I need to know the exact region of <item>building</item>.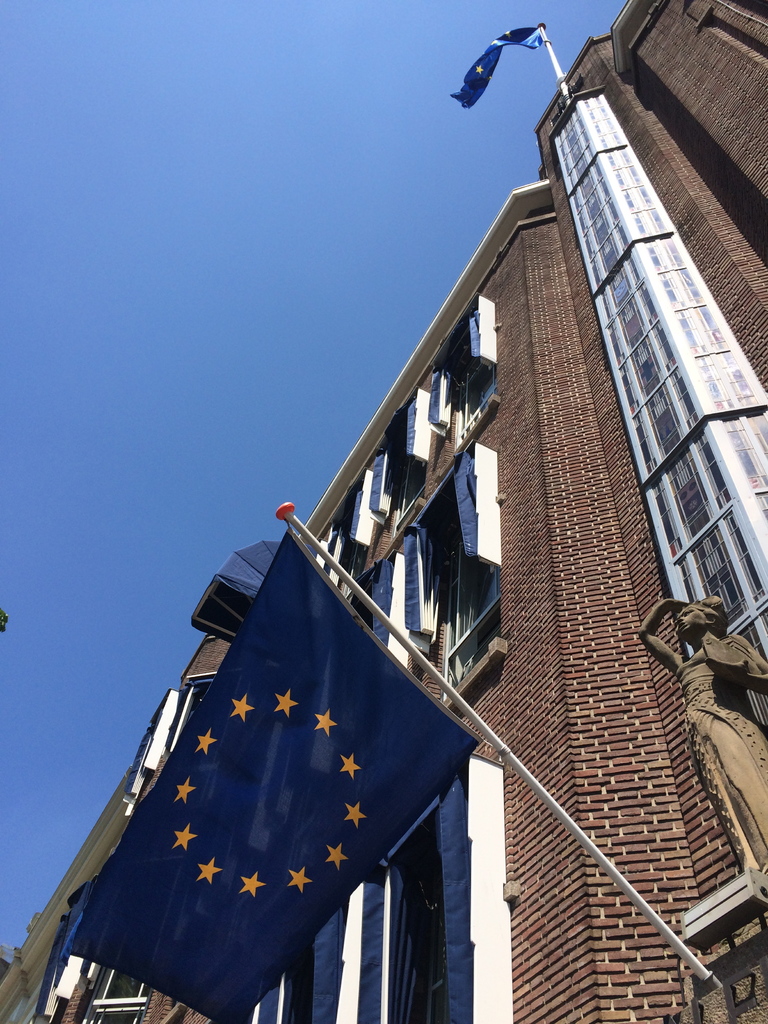
Region: left=0, top=0, right=767, bottom=1023.
